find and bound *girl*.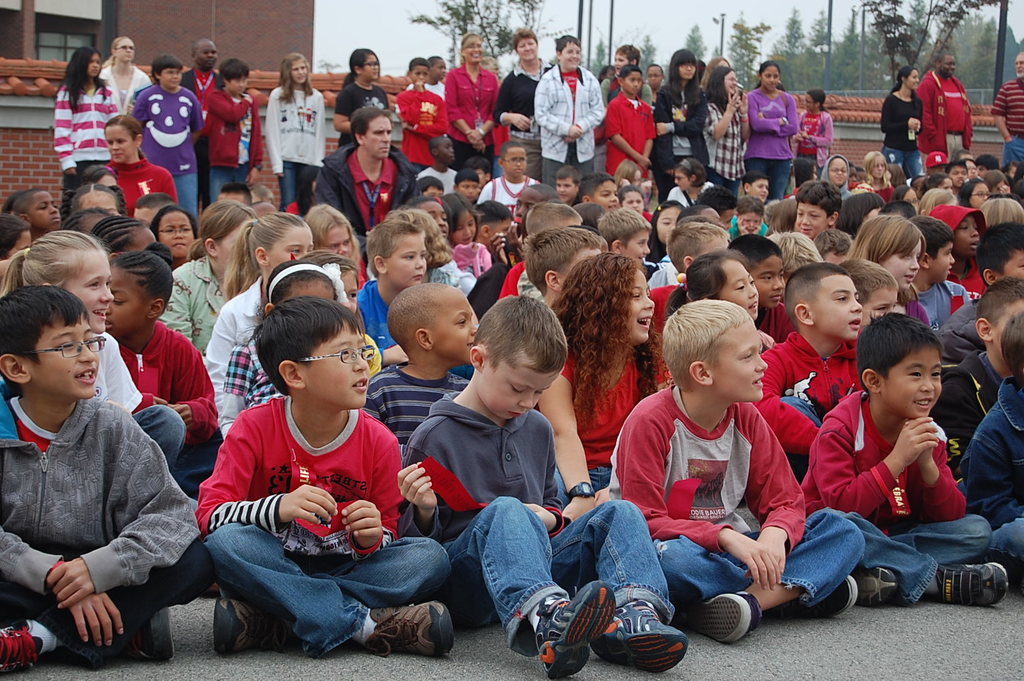
Bound: left=662, top=242, right=780, bottom=358.
